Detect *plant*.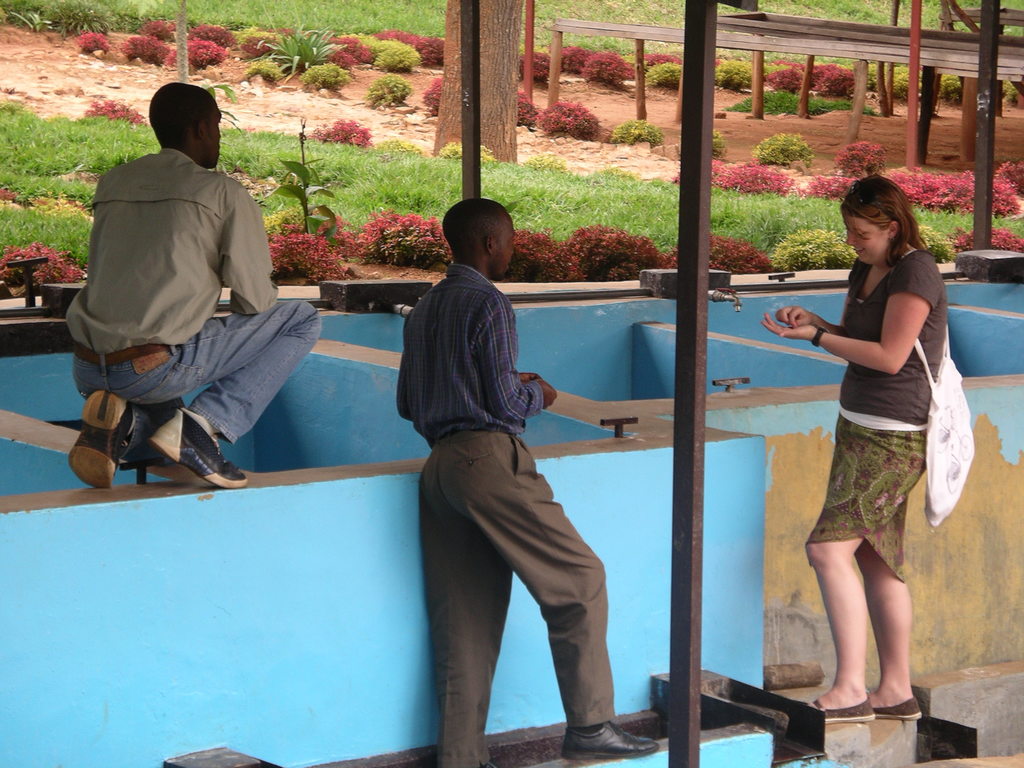
Detected at [557,220,664,286].
